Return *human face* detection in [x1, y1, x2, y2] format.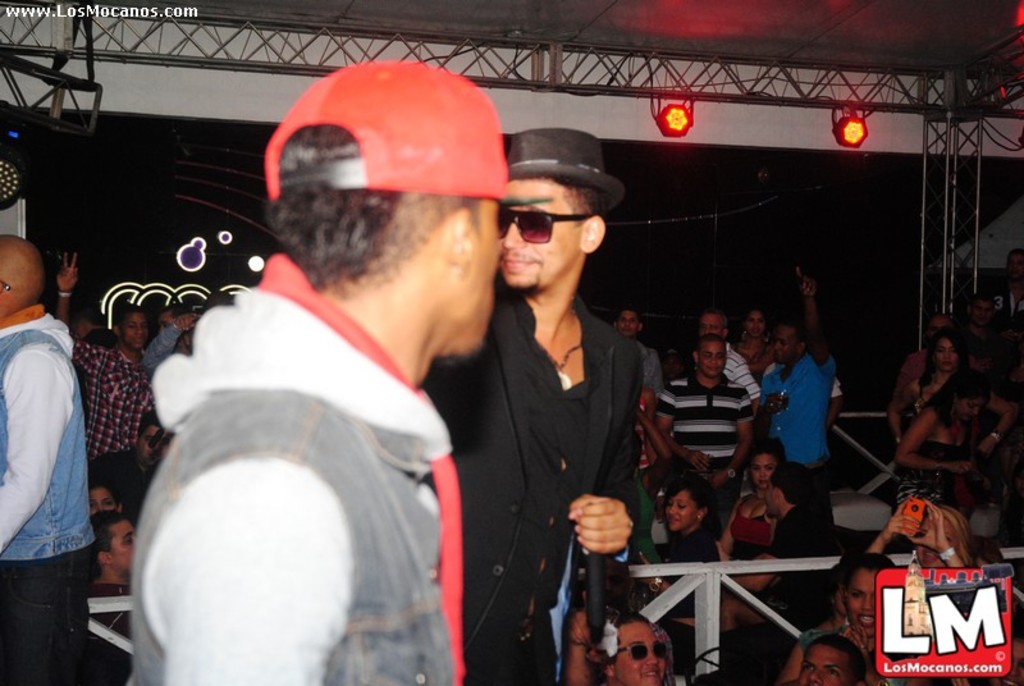
[934, 338, 960, 370].
